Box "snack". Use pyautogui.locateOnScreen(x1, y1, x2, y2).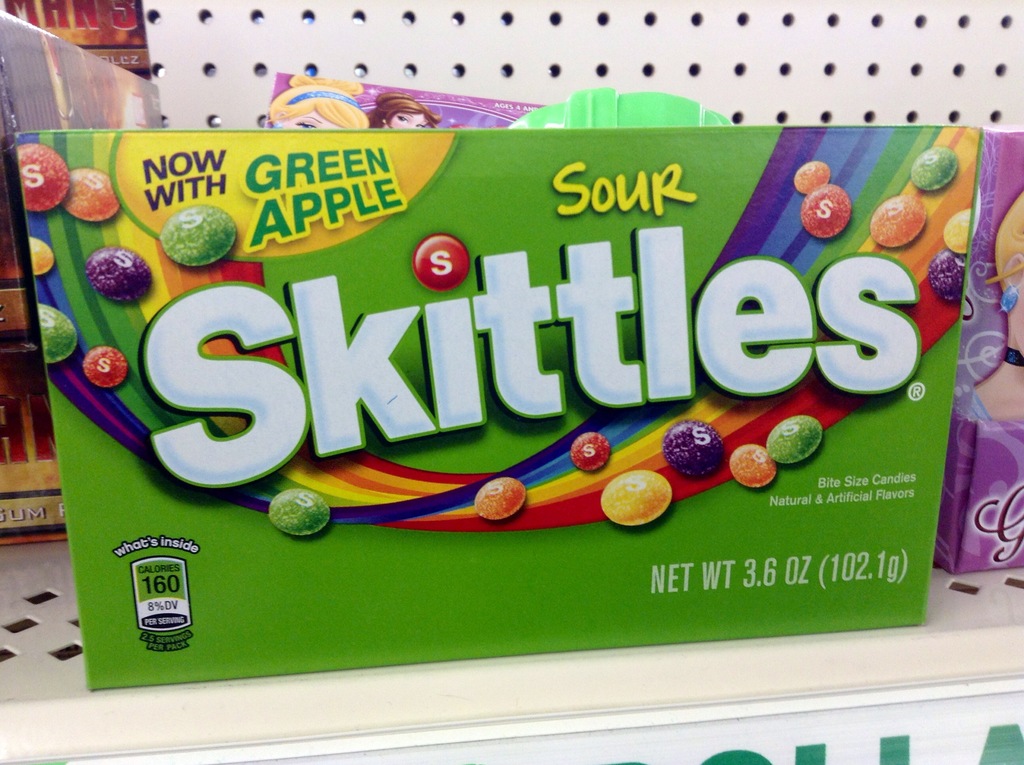
pyautogui.locateOnScreen(267, 490, 334, 535).
